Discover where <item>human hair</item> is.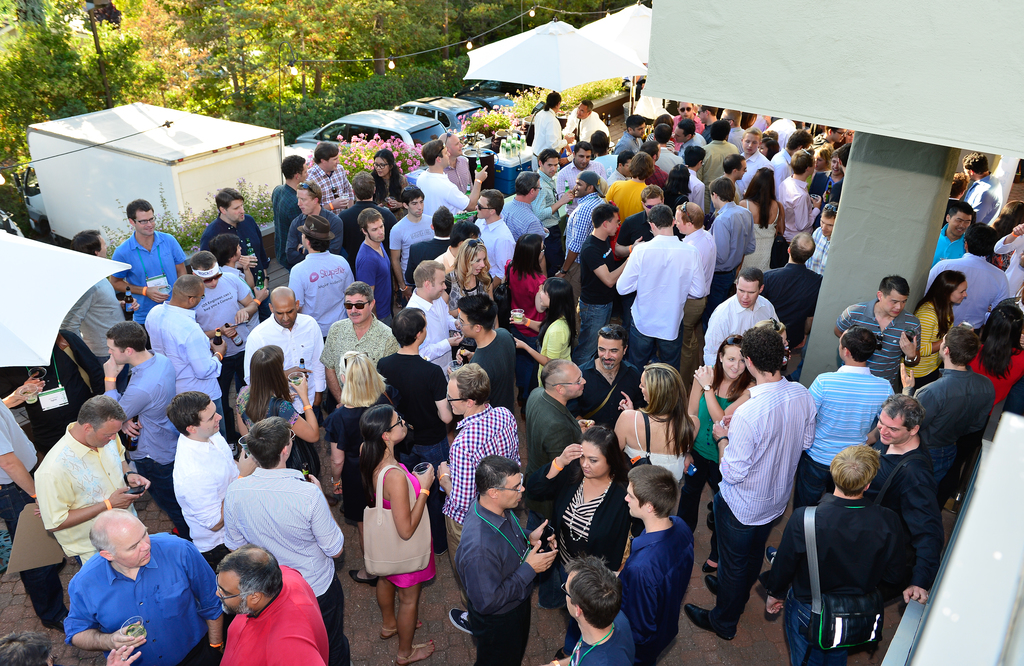
Discovered at <bbox>941, 324, 976, 366</bbox>.
